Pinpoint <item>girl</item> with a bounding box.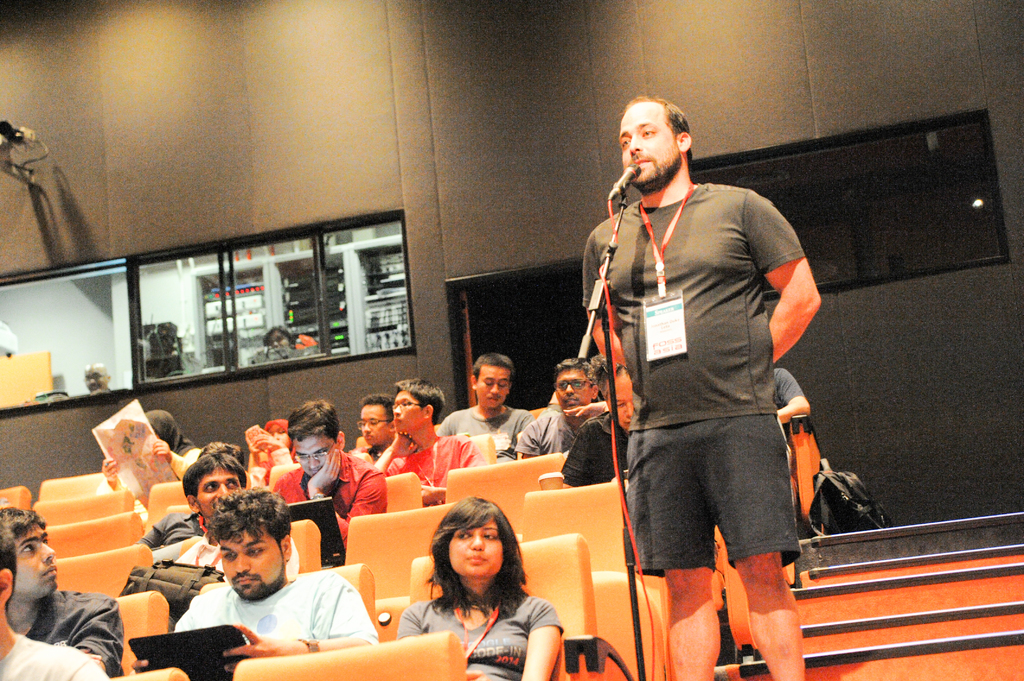
<bbox>398, 495, 562, 680</bbox>.
